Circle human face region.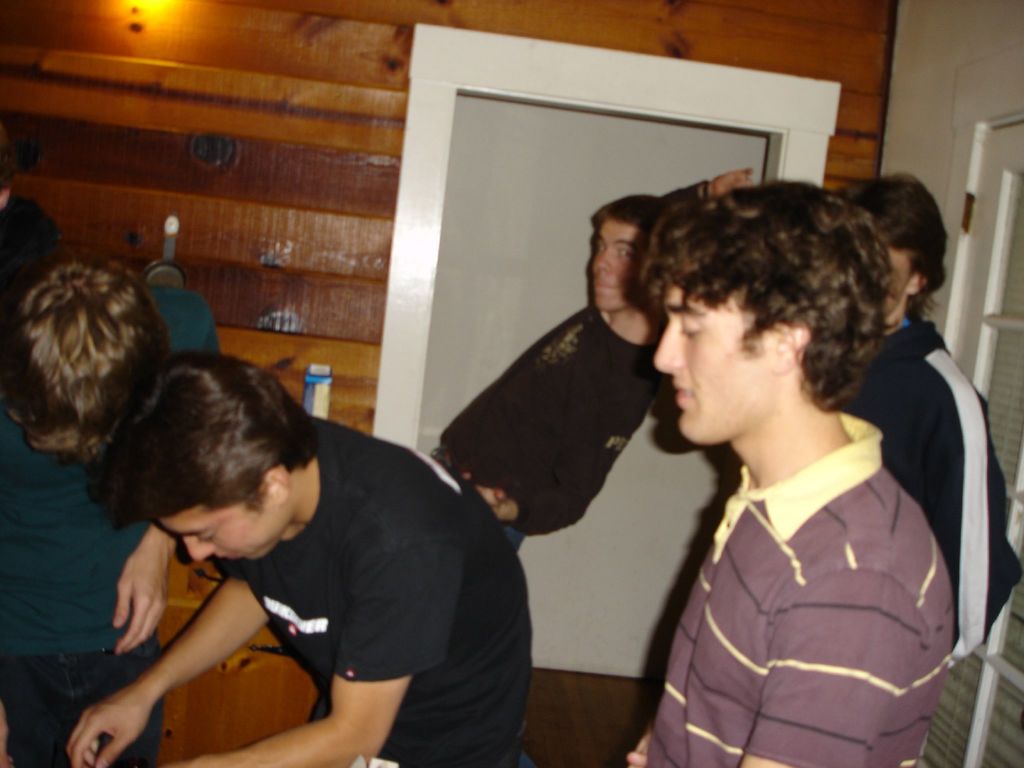
Region: 159/500/289/562.
